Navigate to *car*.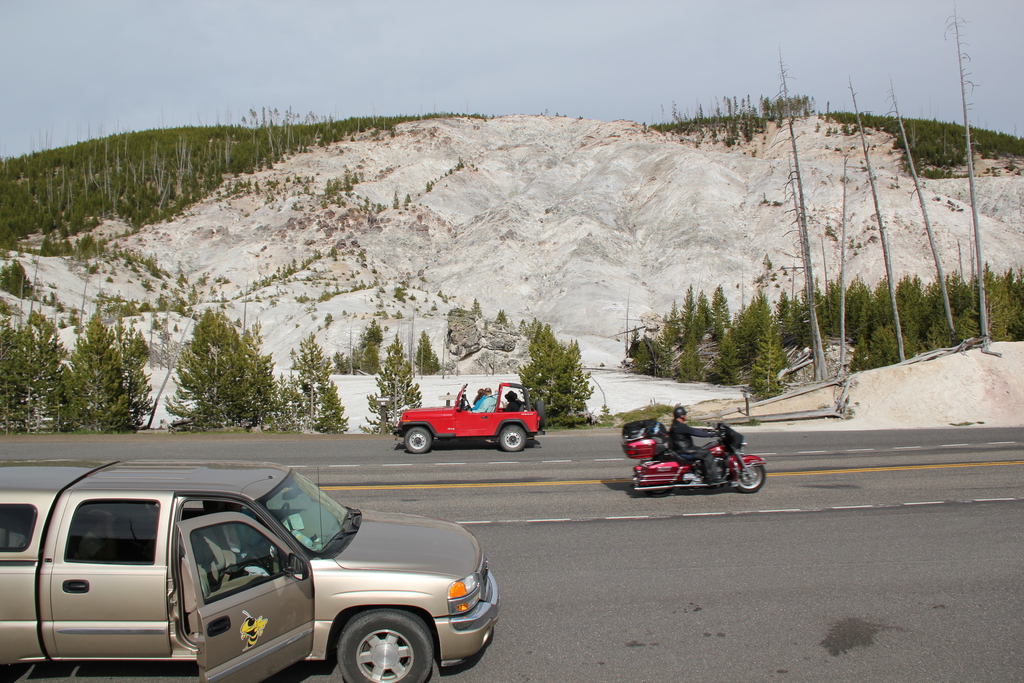
Navigation target: [0, 462, 500, 682].
